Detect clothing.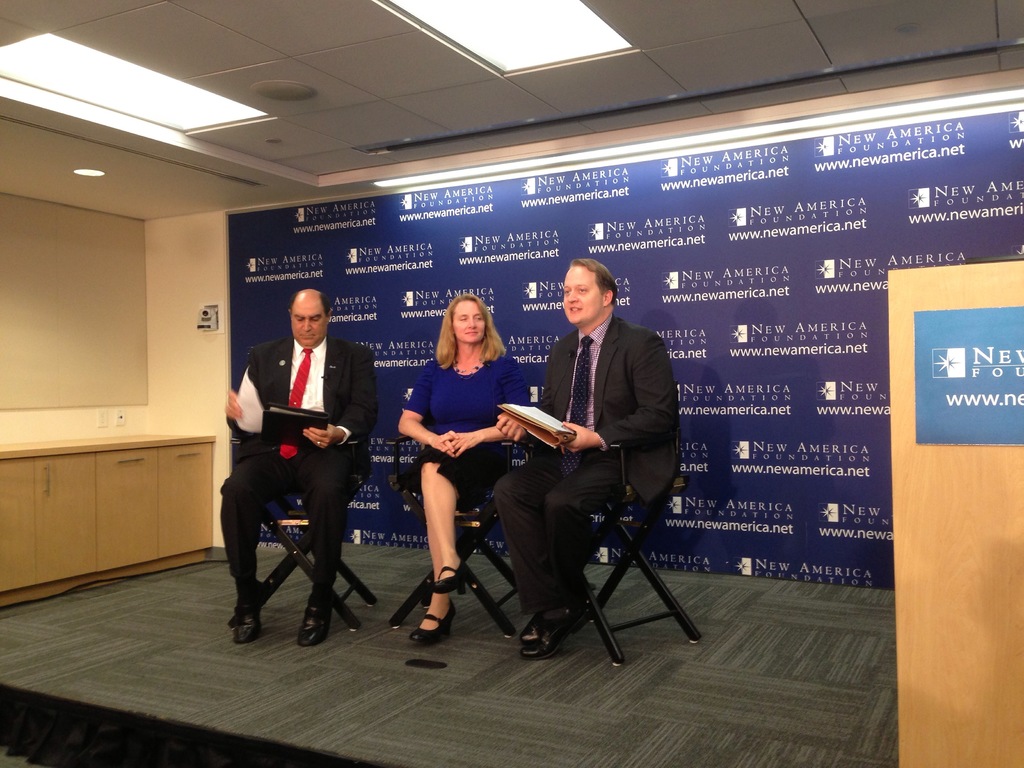
Detected at detection(417, 440, 511, 511).
